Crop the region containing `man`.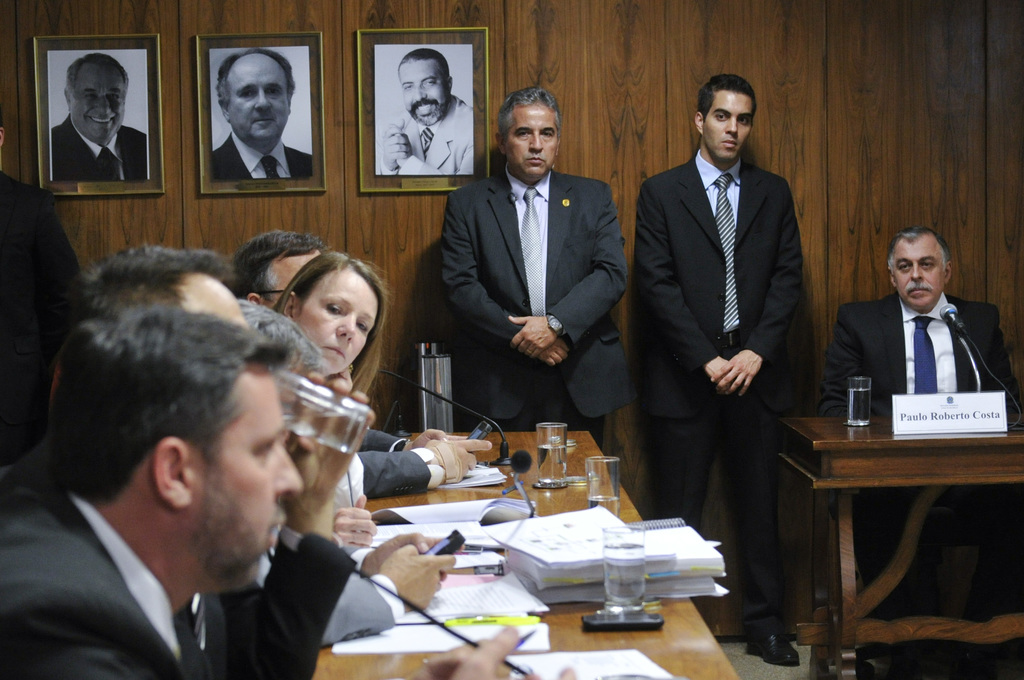
Crop region: {"left": 376, "top": 48, "right": 475, "bottom": 179}.
